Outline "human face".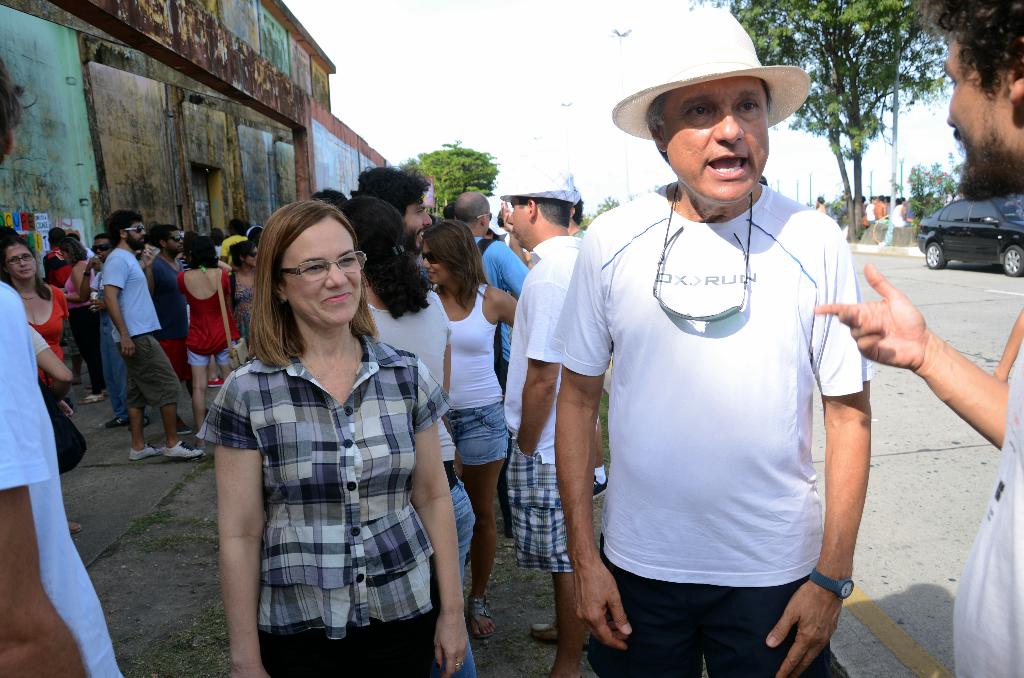
Outline: box(129, 218, 150, 246).
